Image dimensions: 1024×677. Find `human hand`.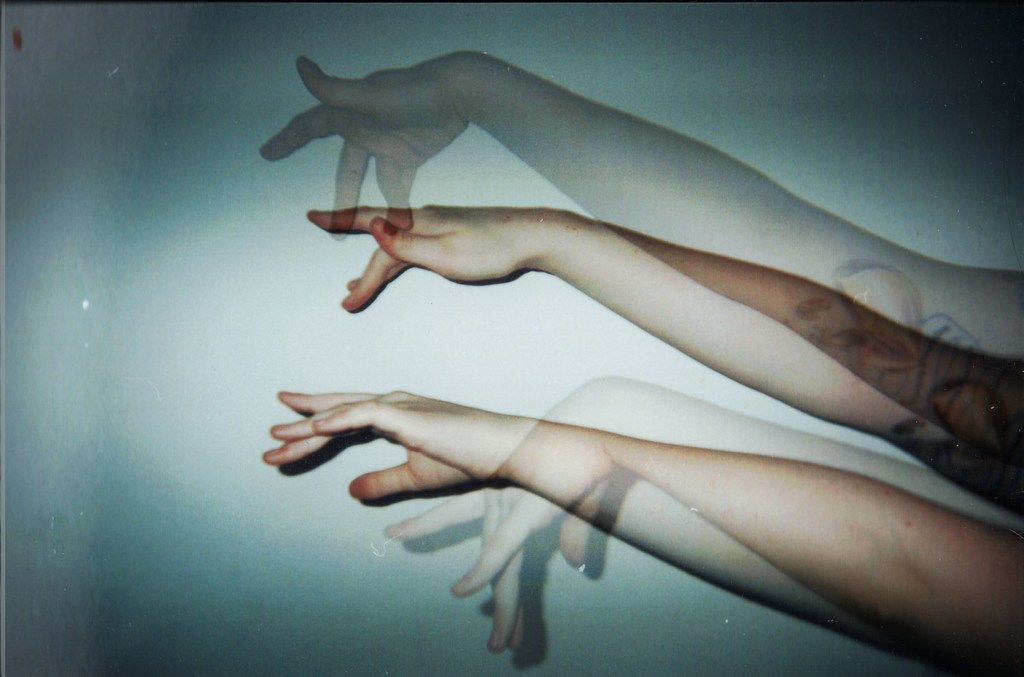
(x1=307, y1=204, x2=565, y2=318).
